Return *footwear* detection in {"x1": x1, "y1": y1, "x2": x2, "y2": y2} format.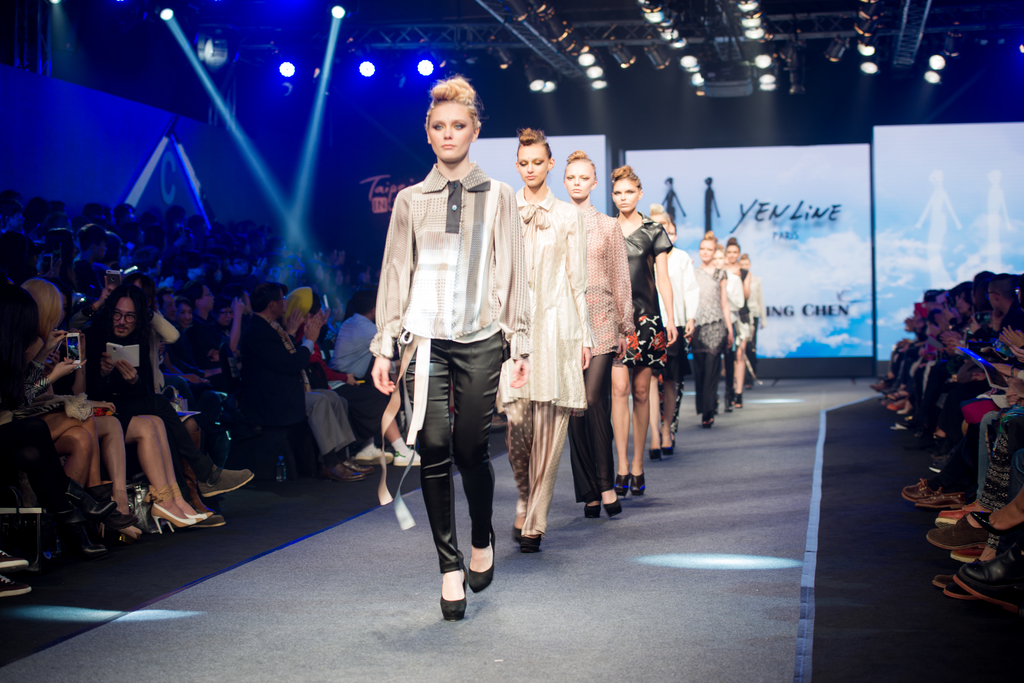
{"x1": 929, "y1": 515, "x2": 1023, "y2": 552}.
